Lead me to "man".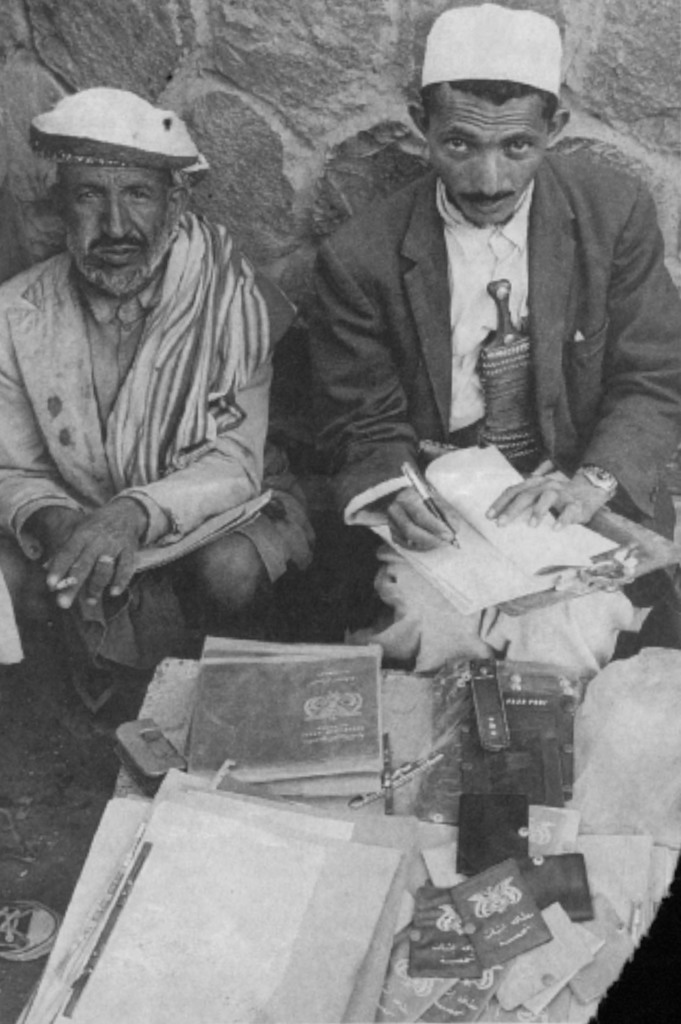
Lead to locate(0, 76, 308, 707).
